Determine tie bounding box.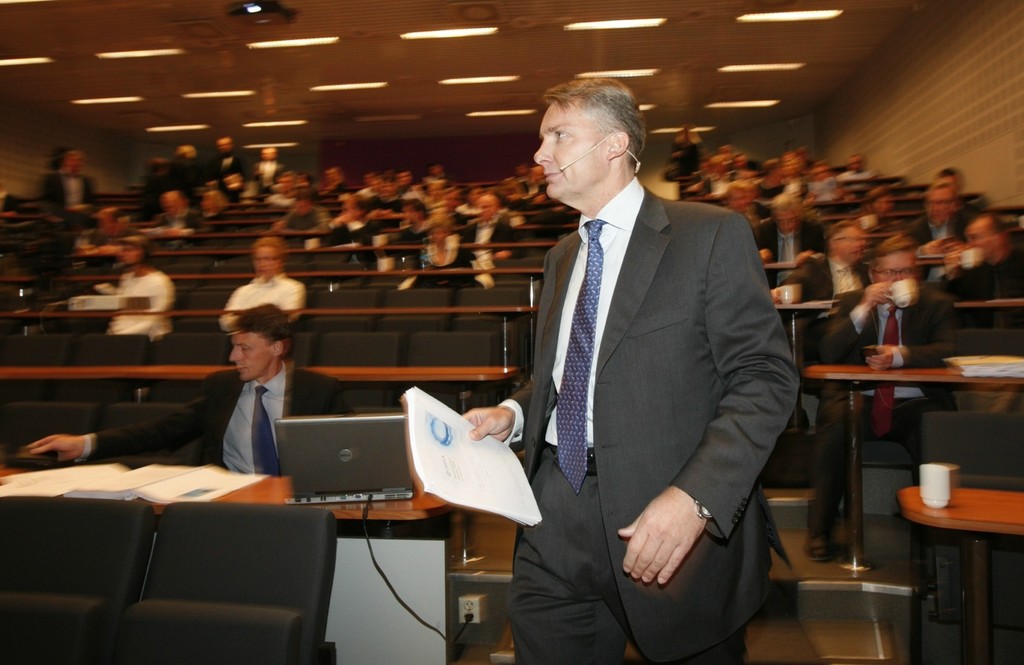
Determined: (left=252, top=389, right=278, bottom=477).
